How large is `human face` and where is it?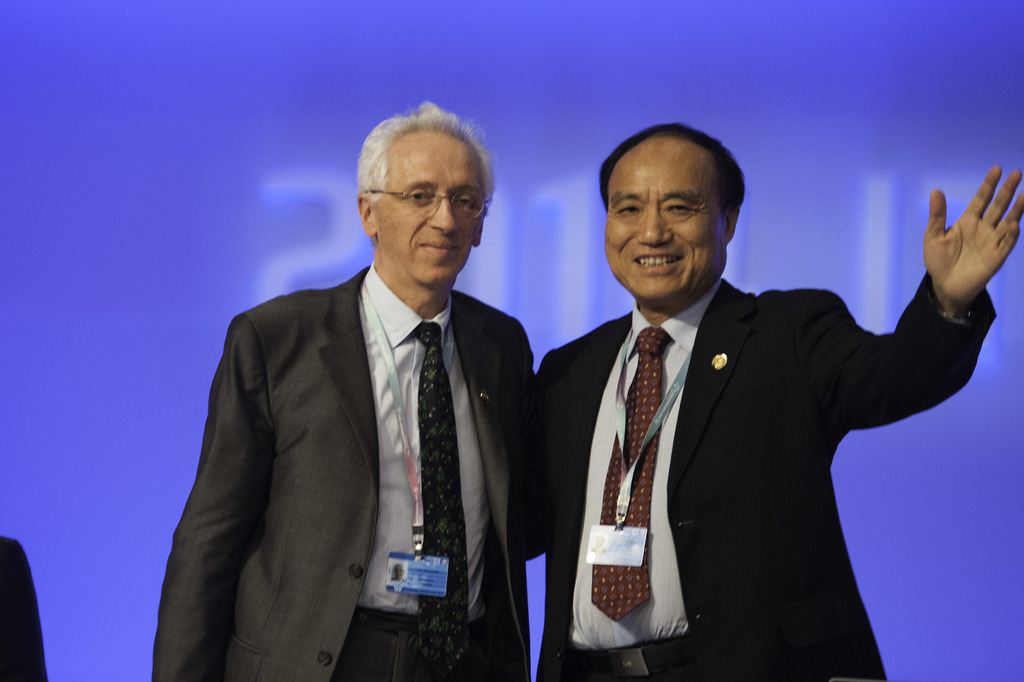
Bounding box: left=374, top=133, right=488, bottom=286.
